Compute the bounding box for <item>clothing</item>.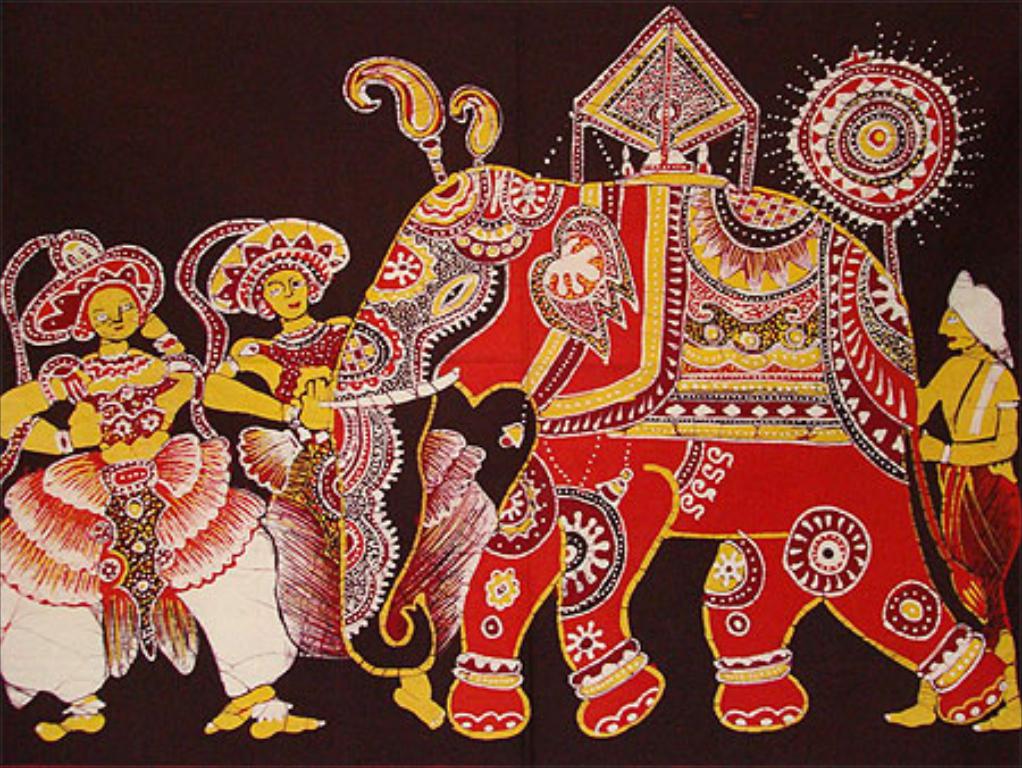
Rect(257, 314, 350, 659).
